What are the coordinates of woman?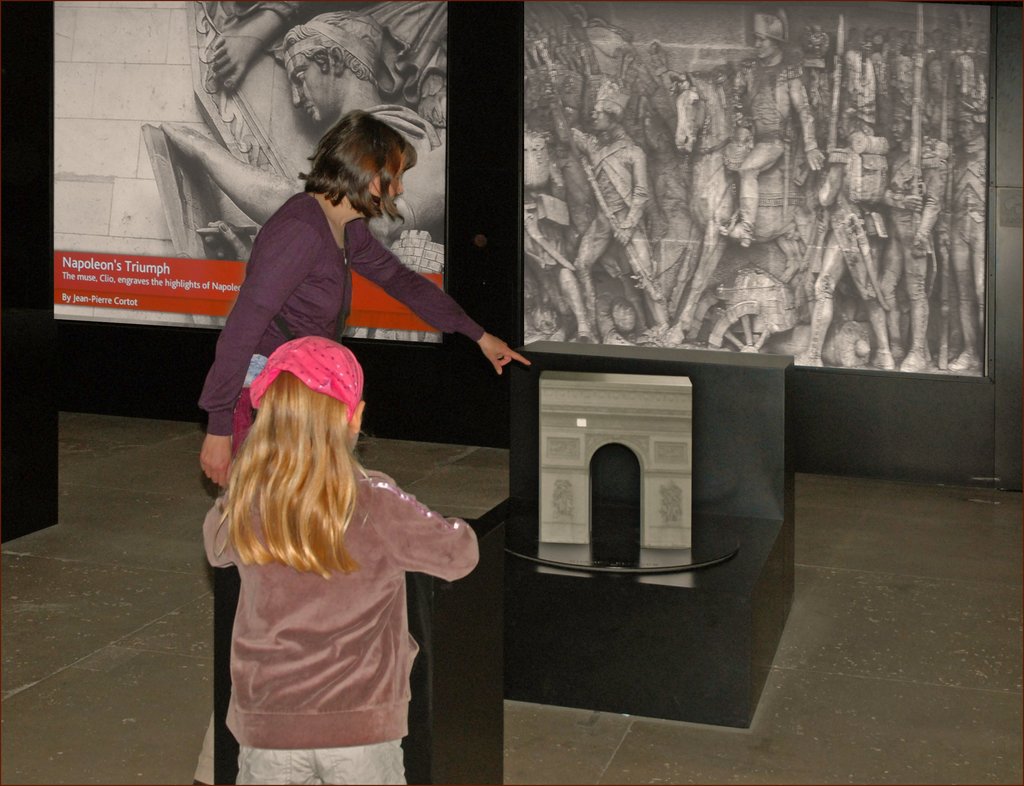
BBox(205, 120, 502, 487).
